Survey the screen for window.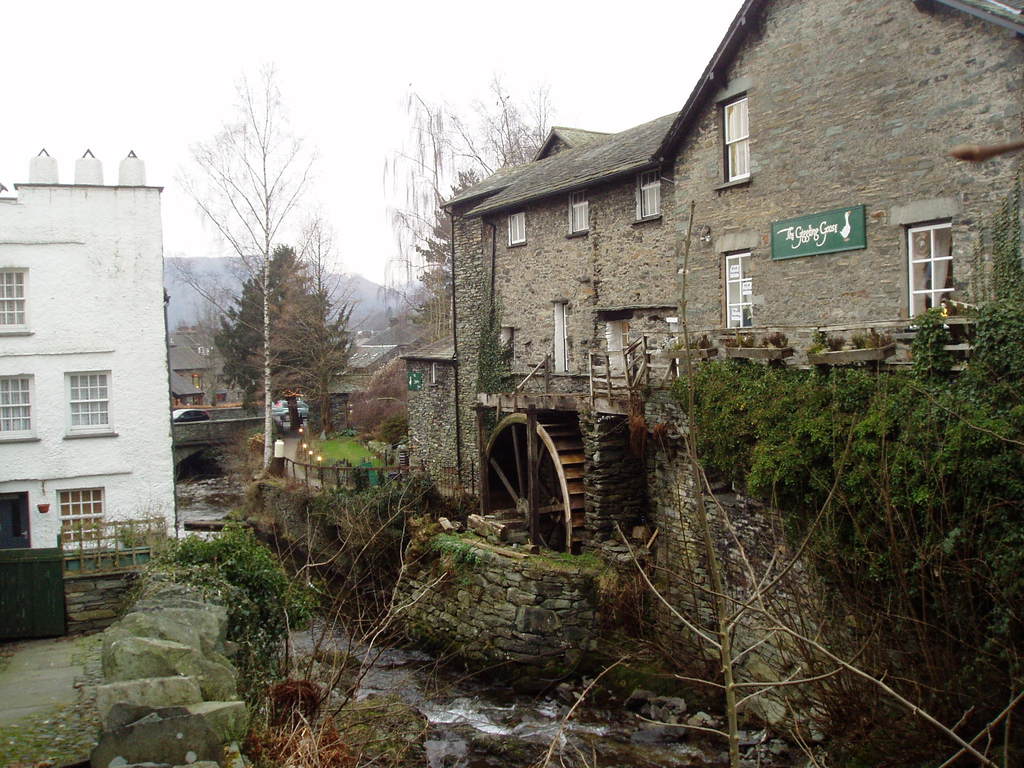
Survey found: box(568, 203, 594, 230).
